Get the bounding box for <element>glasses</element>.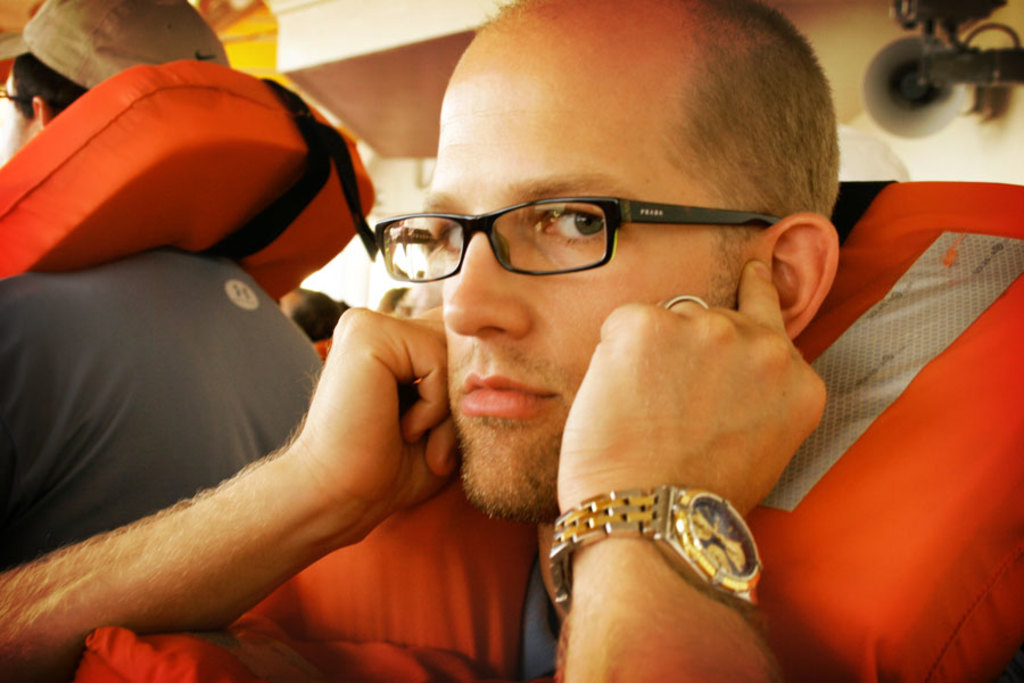
left=377, top=162, right=810, bottom=275.
